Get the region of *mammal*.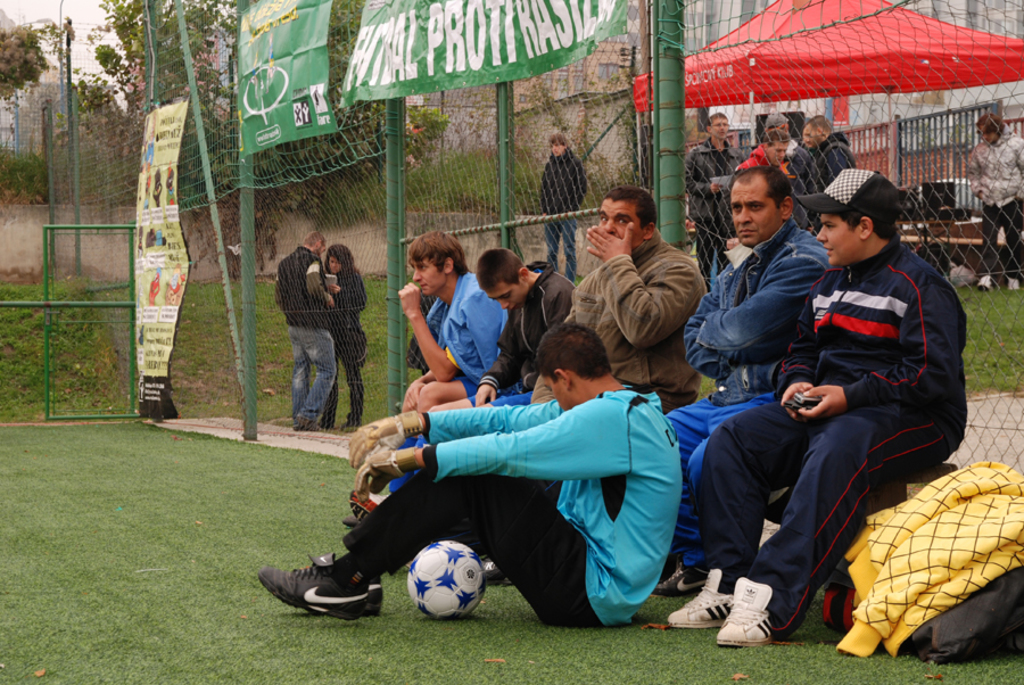
[532, 188, 710, 414].
